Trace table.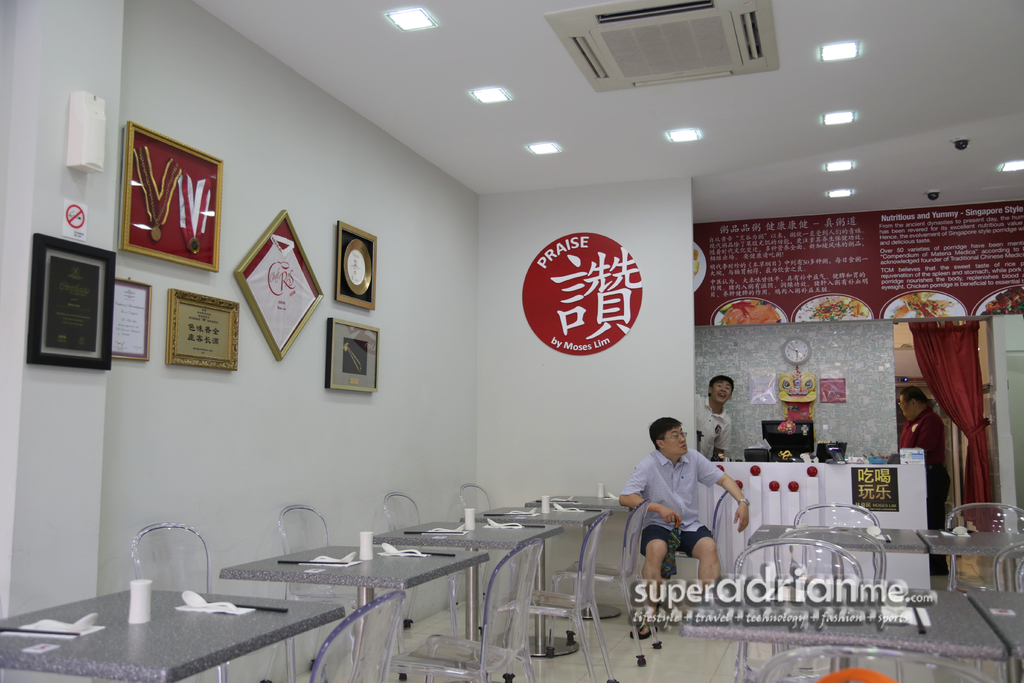
Traced to box(538, 494, 638, 619).
